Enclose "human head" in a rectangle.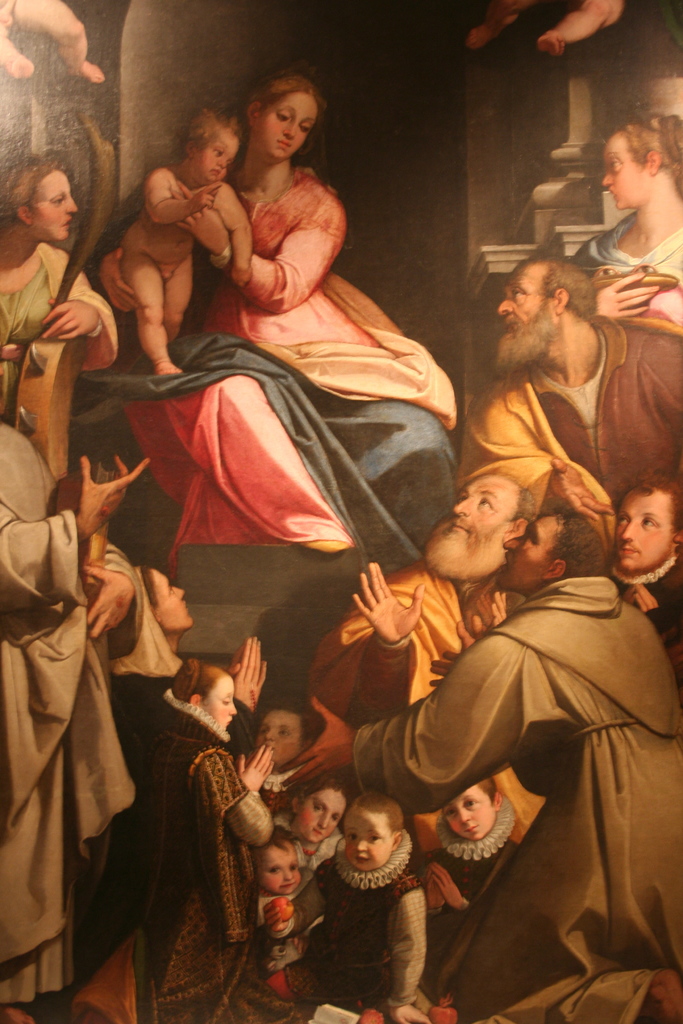
{"x1": 284, "y1": 770, "x2": 352, "y2": 844}.
